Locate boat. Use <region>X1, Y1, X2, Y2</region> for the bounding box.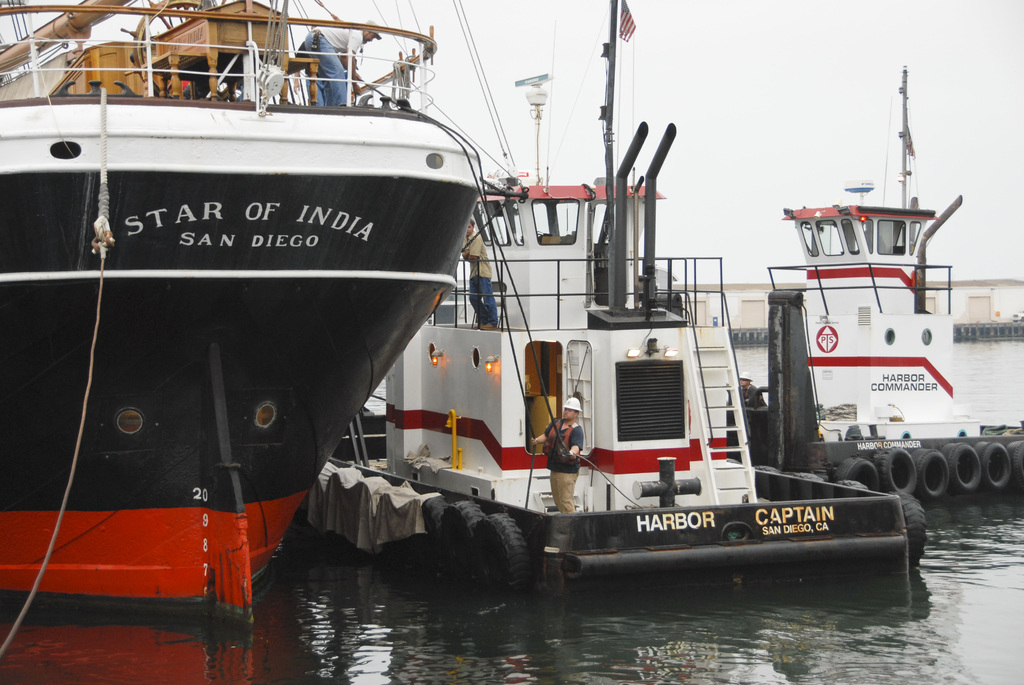
<region>295, 0, 925, 597</region>.
